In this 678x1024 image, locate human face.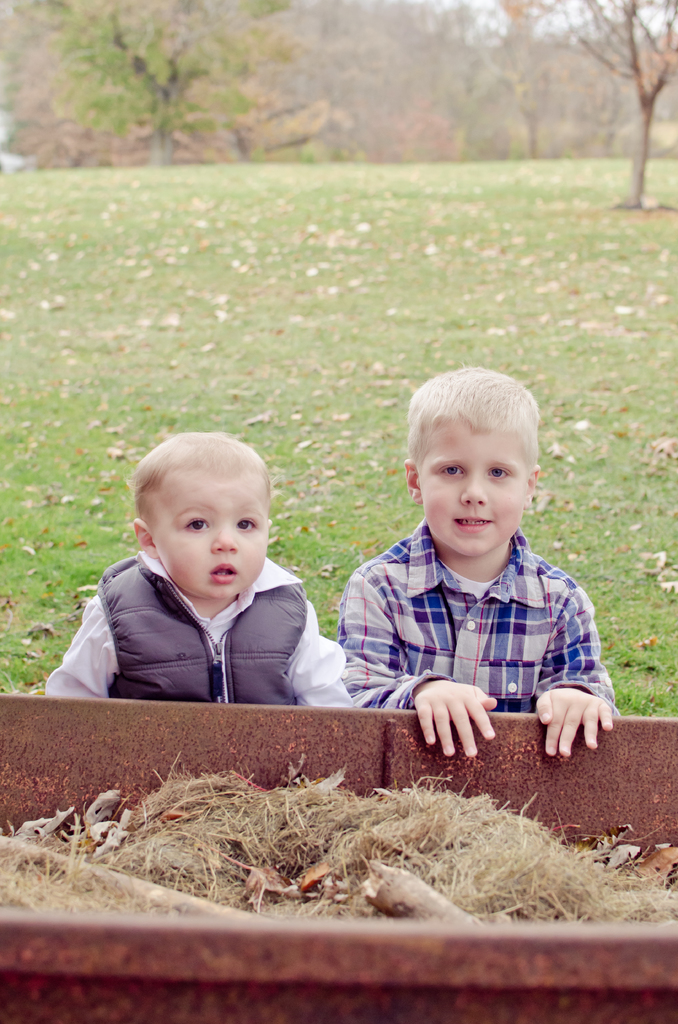
Bounding box: <bbox>147, 468, 272, 602</bbox>.
